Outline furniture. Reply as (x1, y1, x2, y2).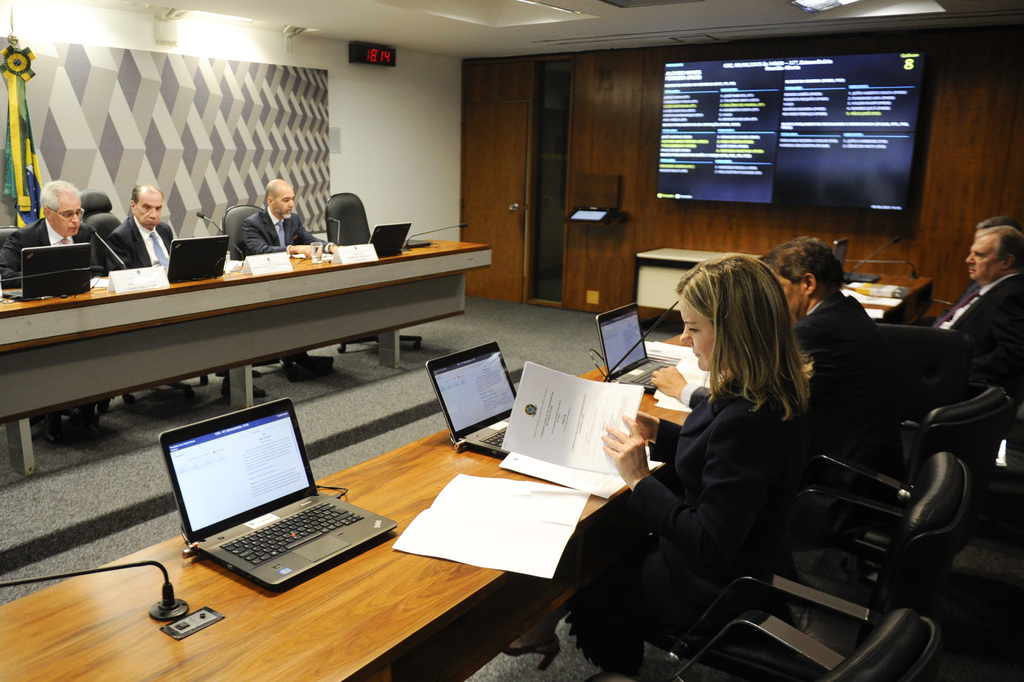
(0, 239, 493, 475).
